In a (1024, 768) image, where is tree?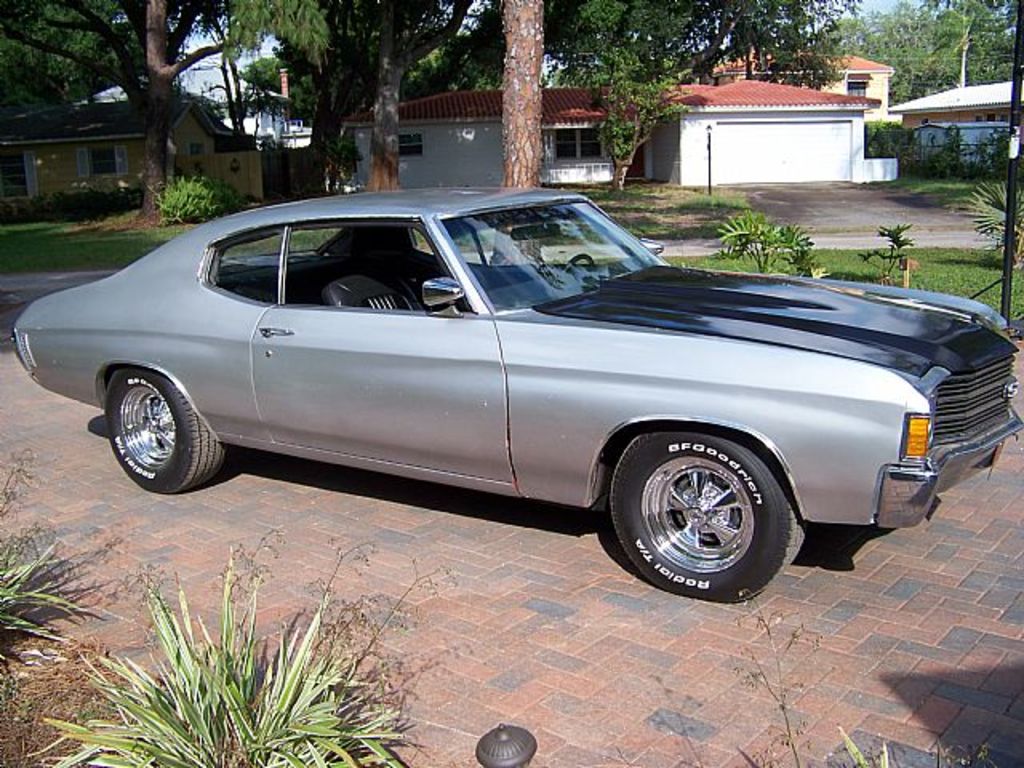
<bbox>819, 0, 1022, 107</bbox>.
